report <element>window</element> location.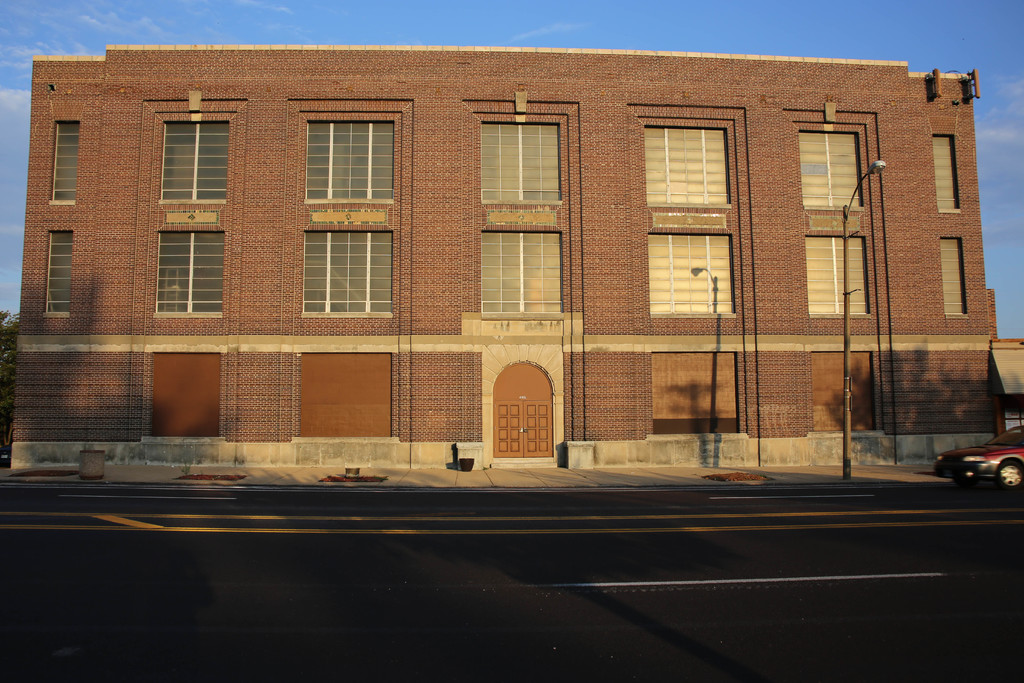
Report: [305, 115, 397, 205].
